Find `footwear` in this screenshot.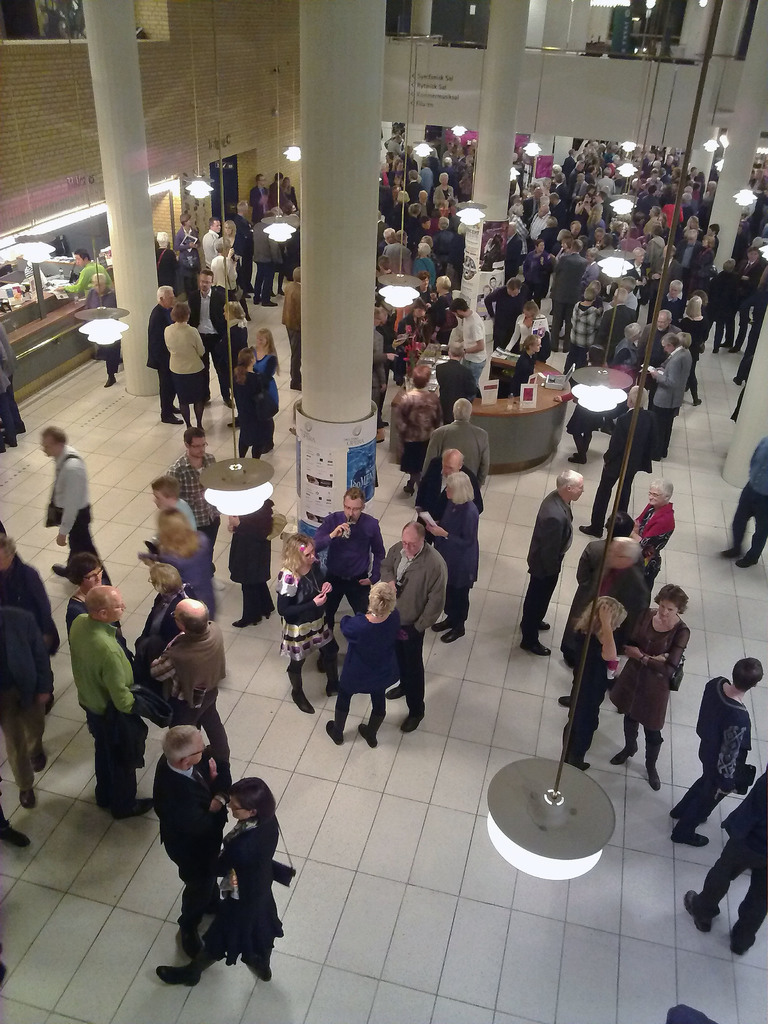
The bounding box for `footwear` is <box>163,415,186,425</box>.
